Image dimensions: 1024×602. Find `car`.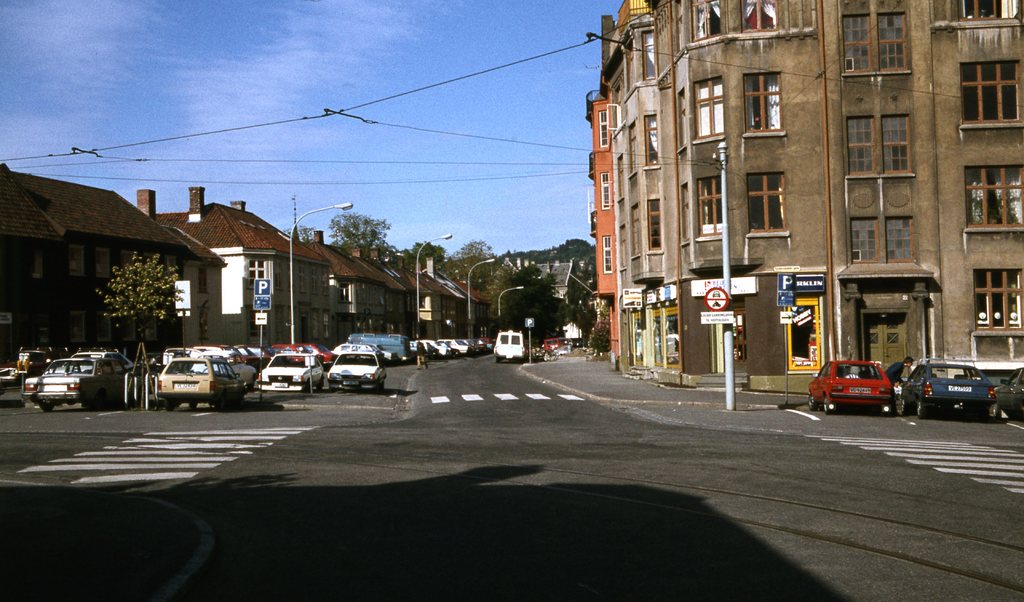
box(540, 339, 559, 353).
